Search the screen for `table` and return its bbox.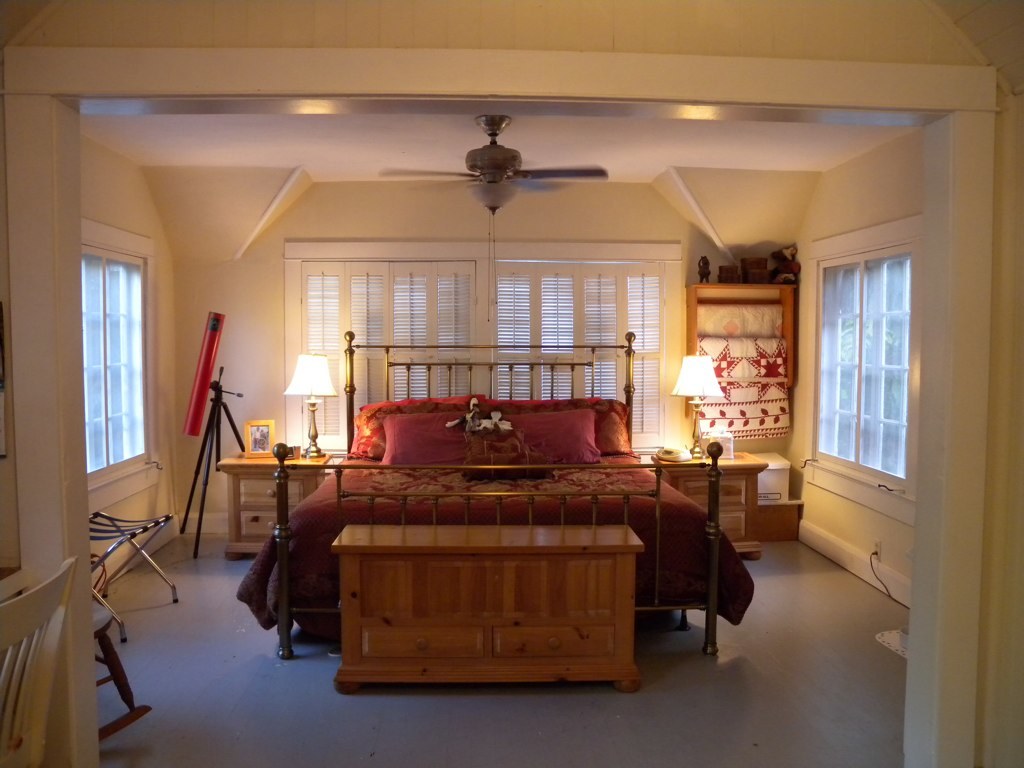
Found: locate(646, 437, 766, 553).
